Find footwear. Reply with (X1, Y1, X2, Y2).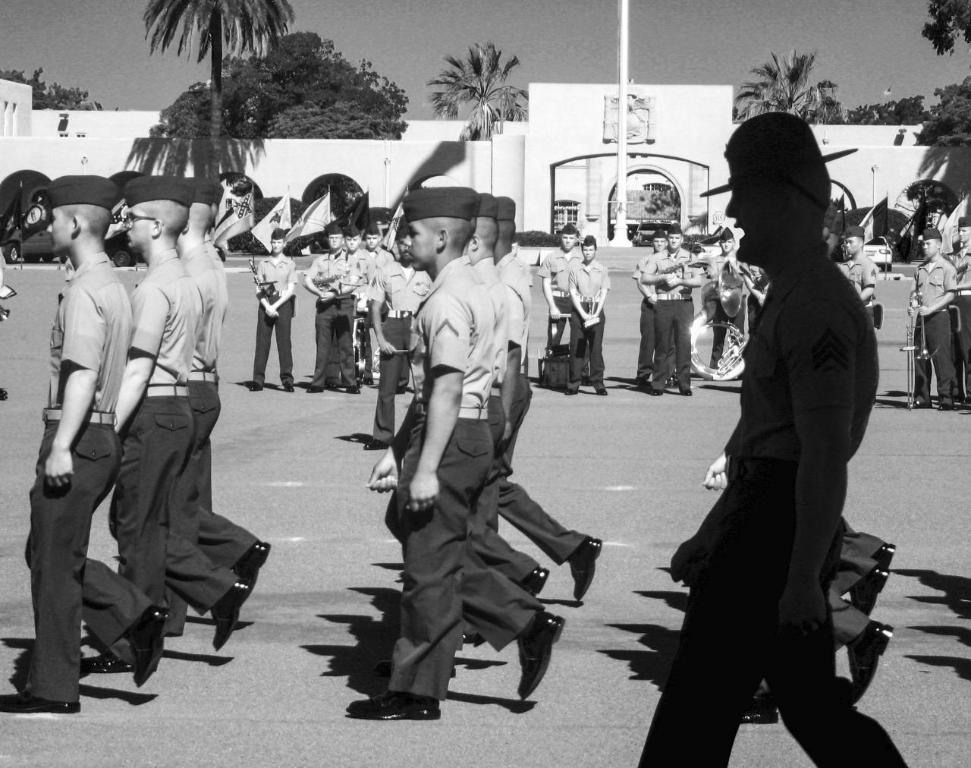
(853, 616, 892, 704).
